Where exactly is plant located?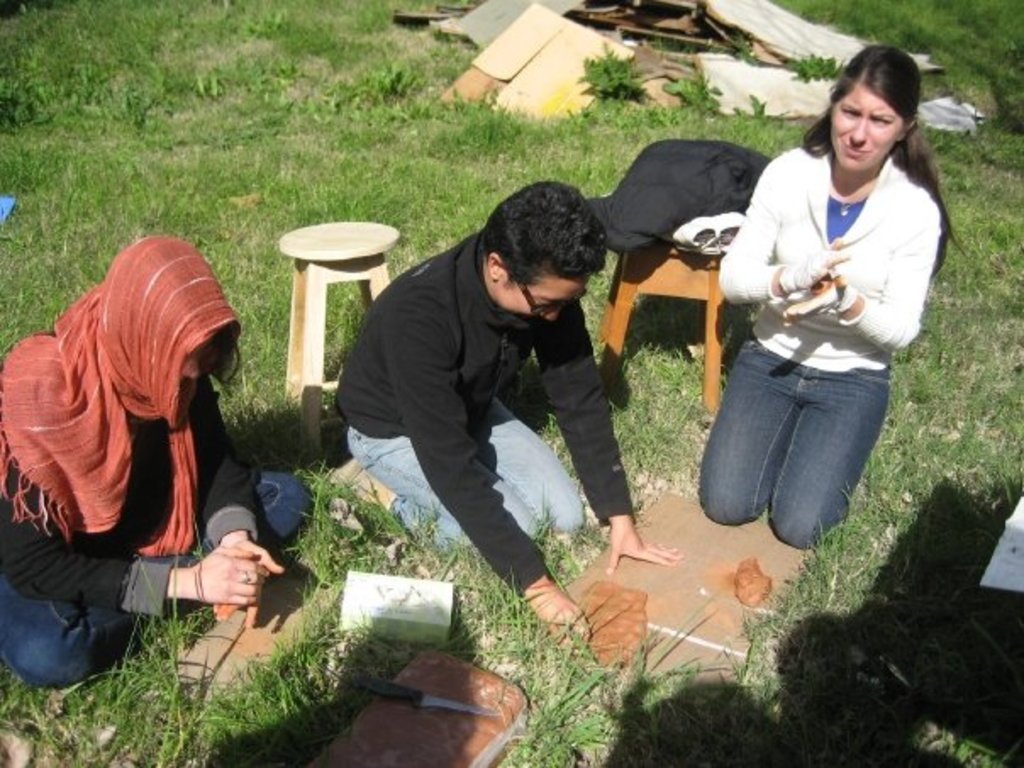
Its bounding box is bbox=[731, 27, 751, 61].
